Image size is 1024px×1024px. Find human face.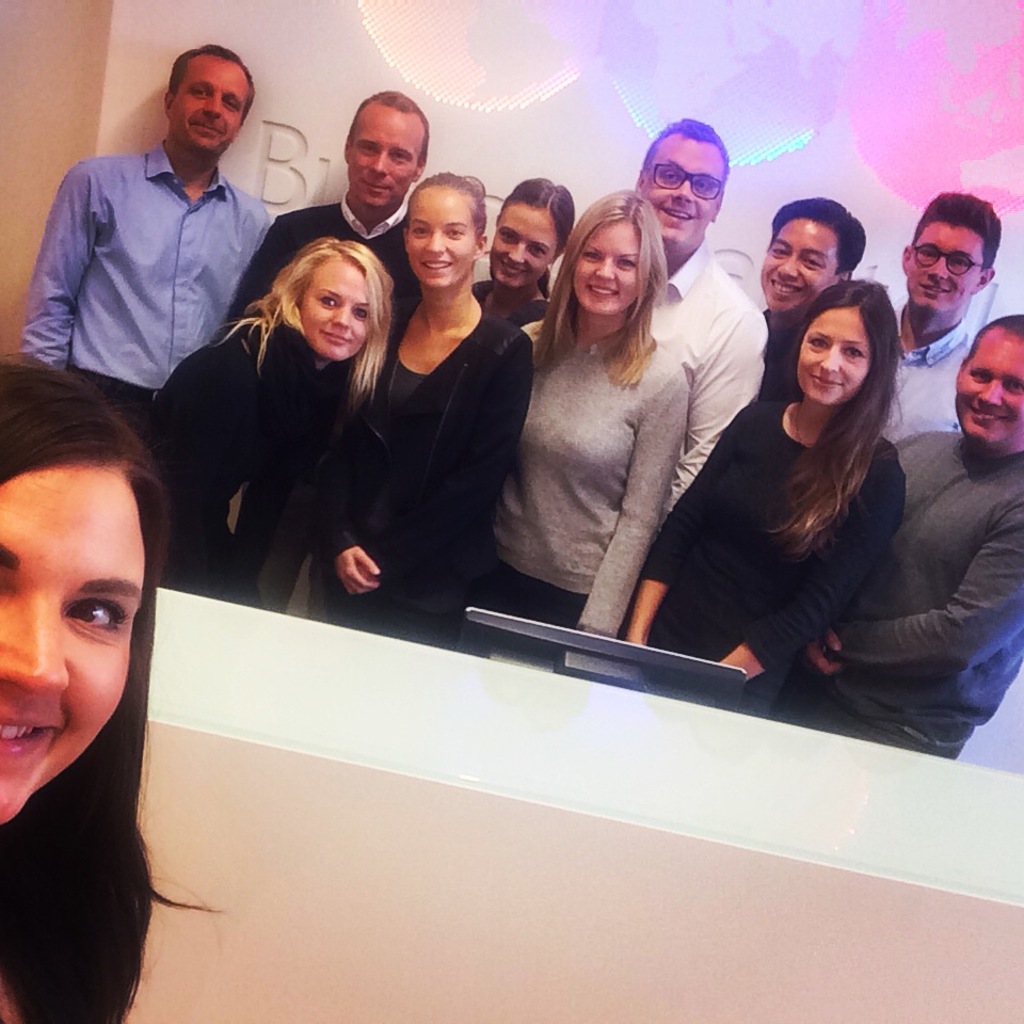
rect(497, 209, 551, 282).
